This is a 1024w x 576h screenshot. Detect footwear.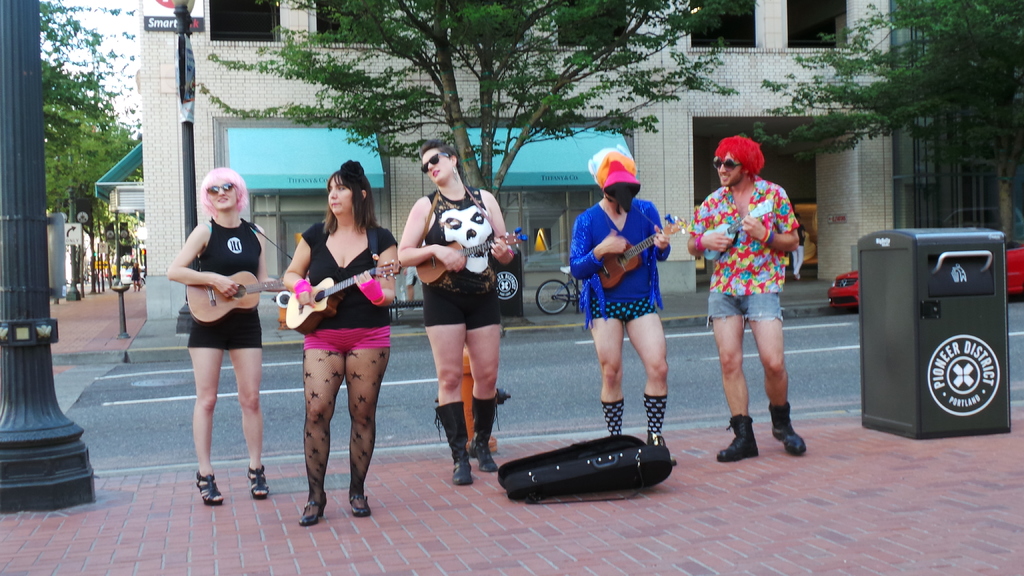
714,414,758,463.
